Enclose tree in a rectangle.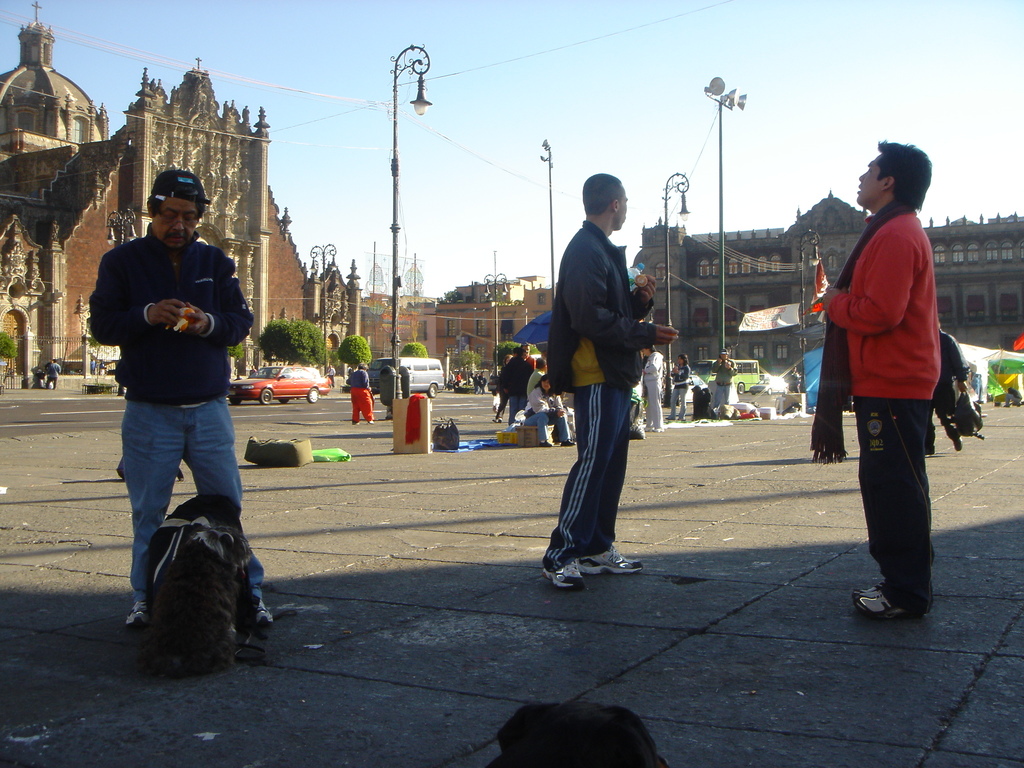
0:327:22:360.
